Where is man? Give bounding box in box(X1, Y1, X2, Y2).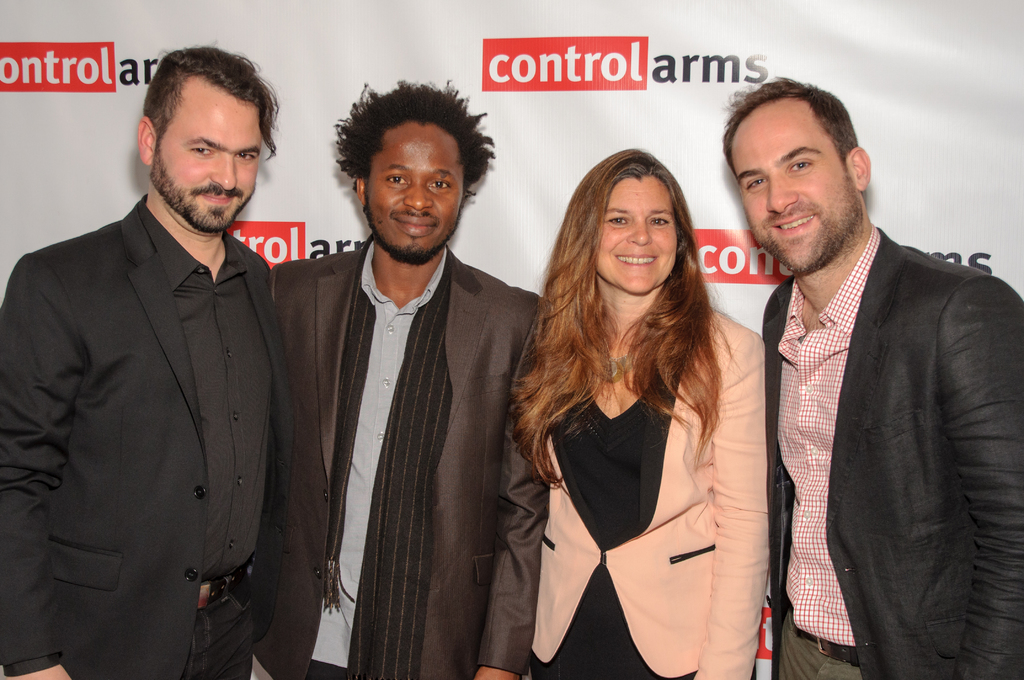
box(14, 47, 316, 667).
